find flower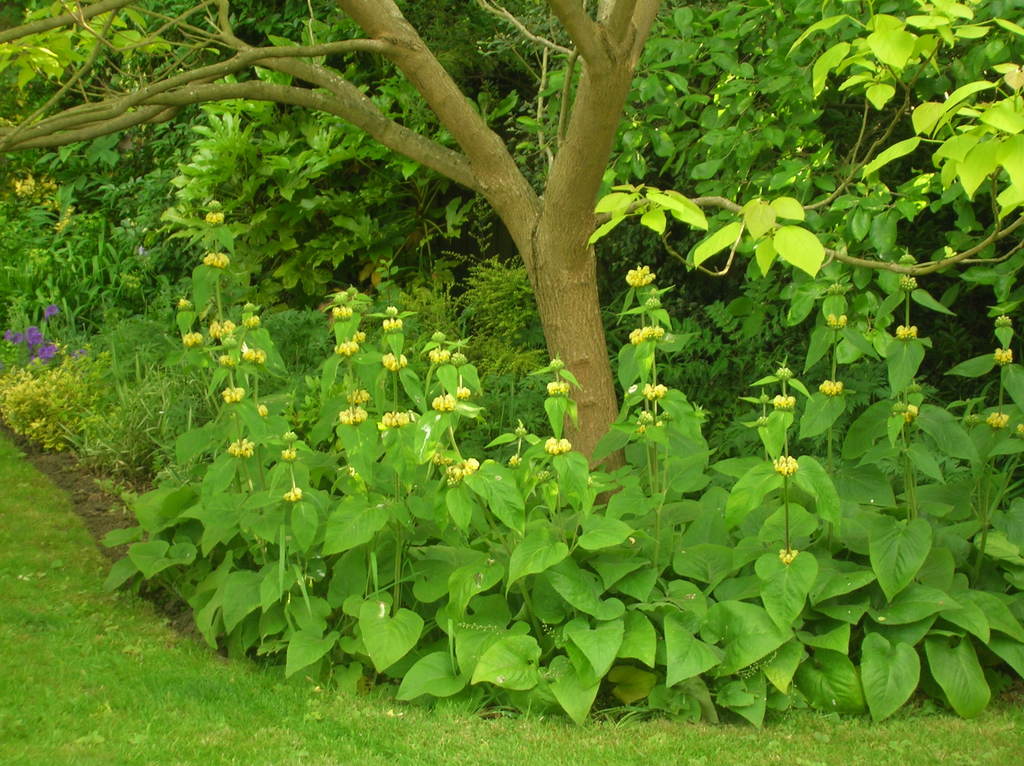
bbox(623, 260, 658, 289)
